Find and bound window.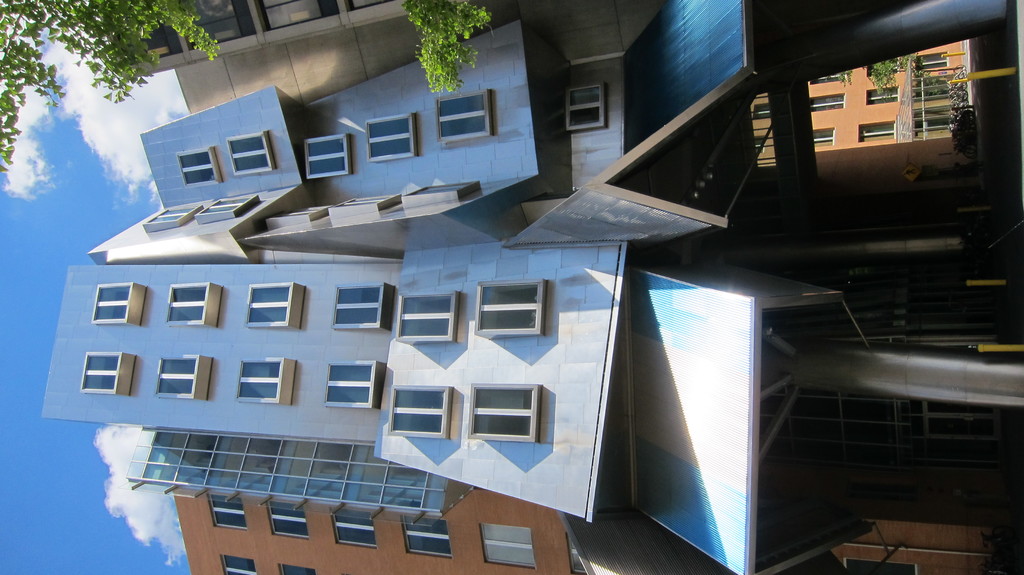
Bound: [left=401, top=515, right=453, bottom=554].
